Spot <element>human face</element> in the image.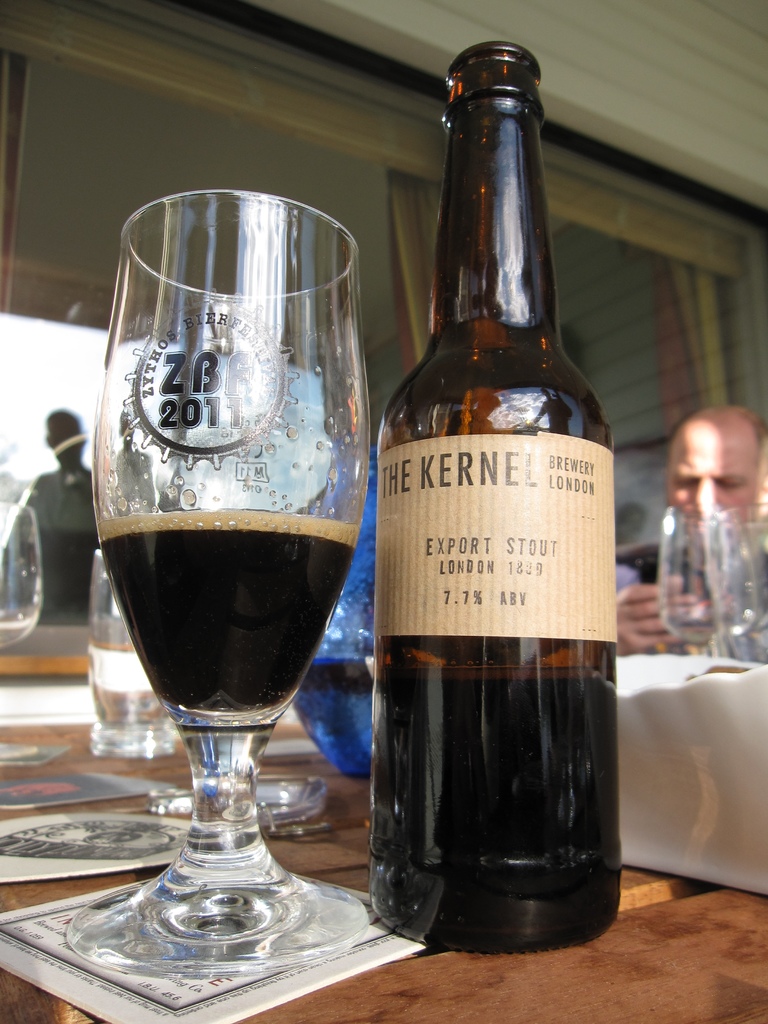
<element>human face</element> found at <box>668,430,755,528</box>.
